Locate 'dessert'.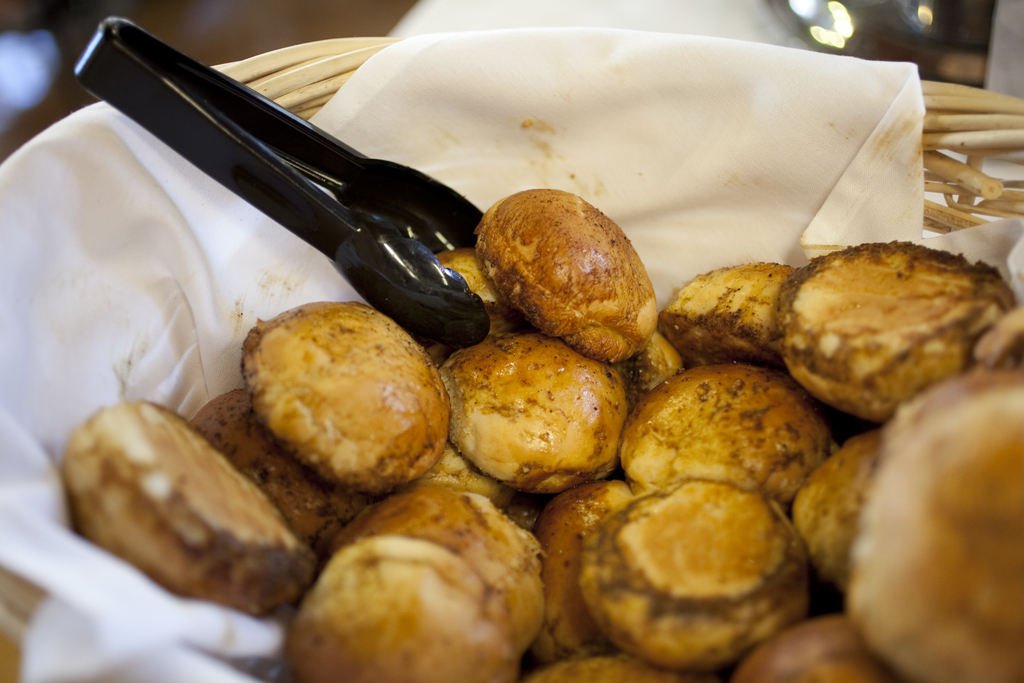
Bounding box: bbox=(563, 488, 822, 674).
